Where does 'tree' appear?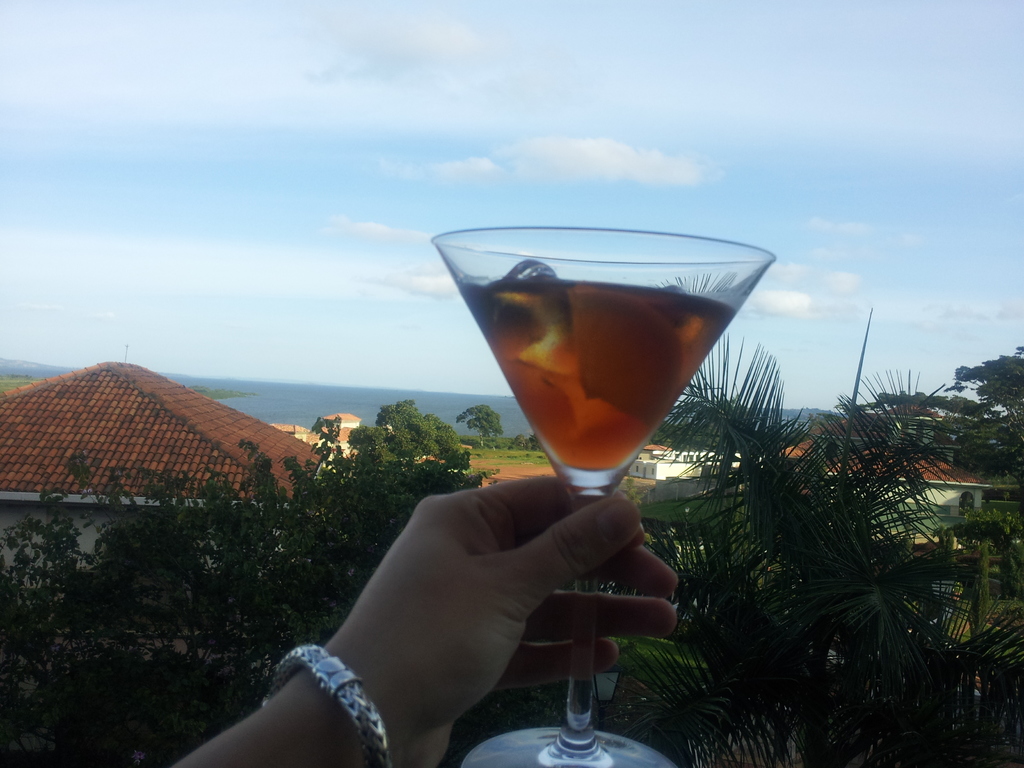
Appears at {"x1": 0, "y1": 450, "x2": 376, "y2": 767}.
